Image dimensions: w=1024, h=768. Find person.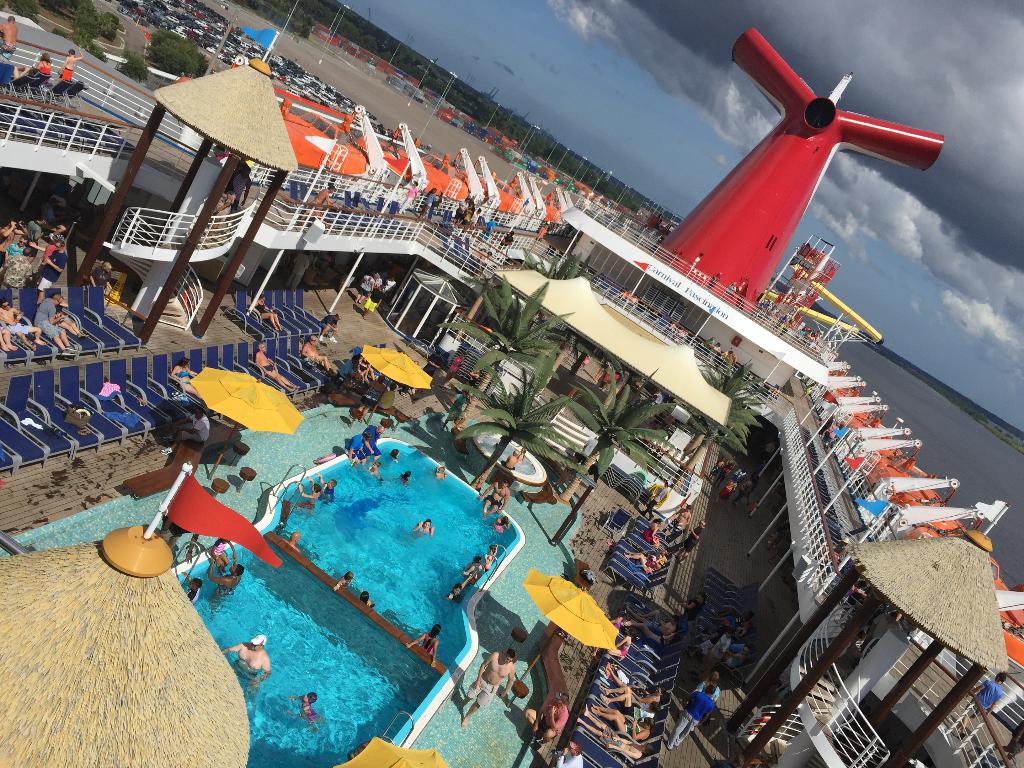
x1=331 y1=572 x2=364 y2=594.
